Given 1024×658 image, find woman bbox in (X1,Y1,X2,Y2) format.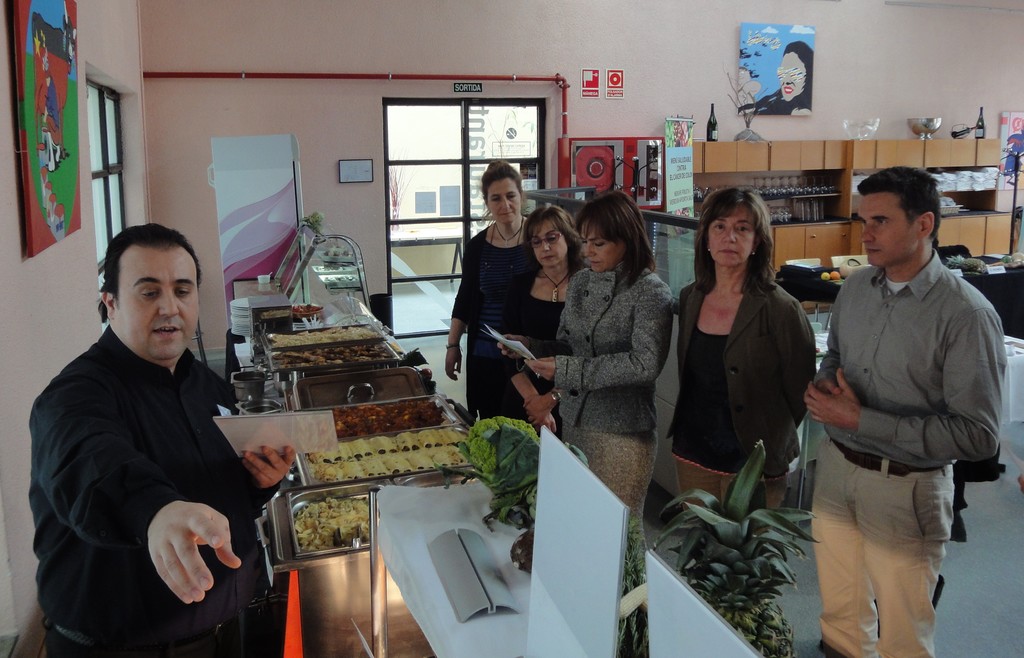
(504,177,678,572).
